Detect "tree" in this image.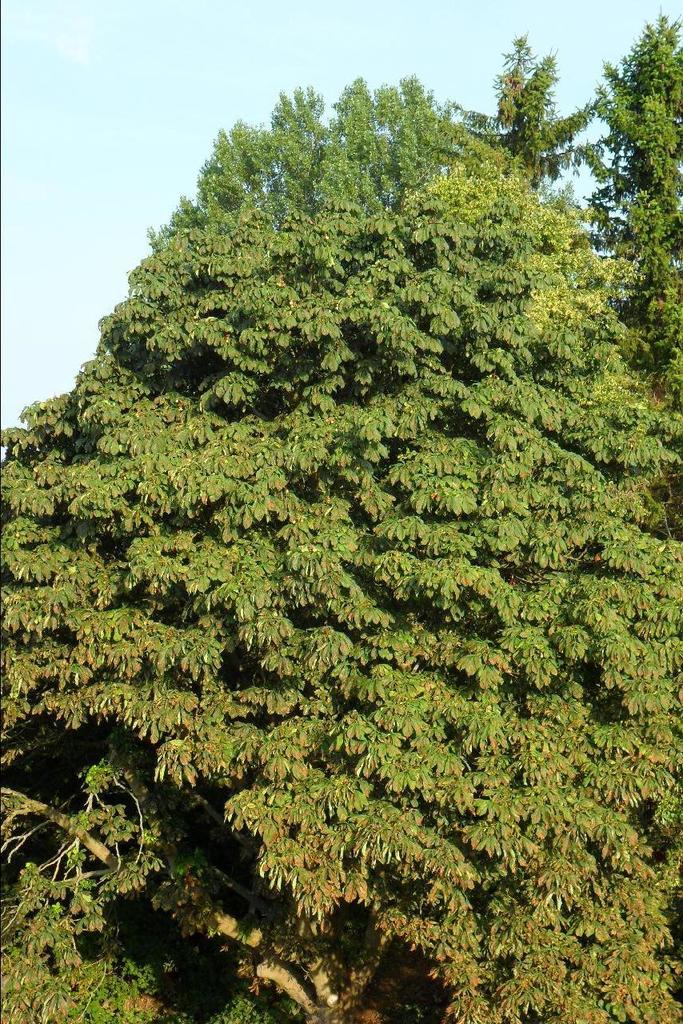
Detection: <bbox>0, 84, 682, 1023</bbox>.
